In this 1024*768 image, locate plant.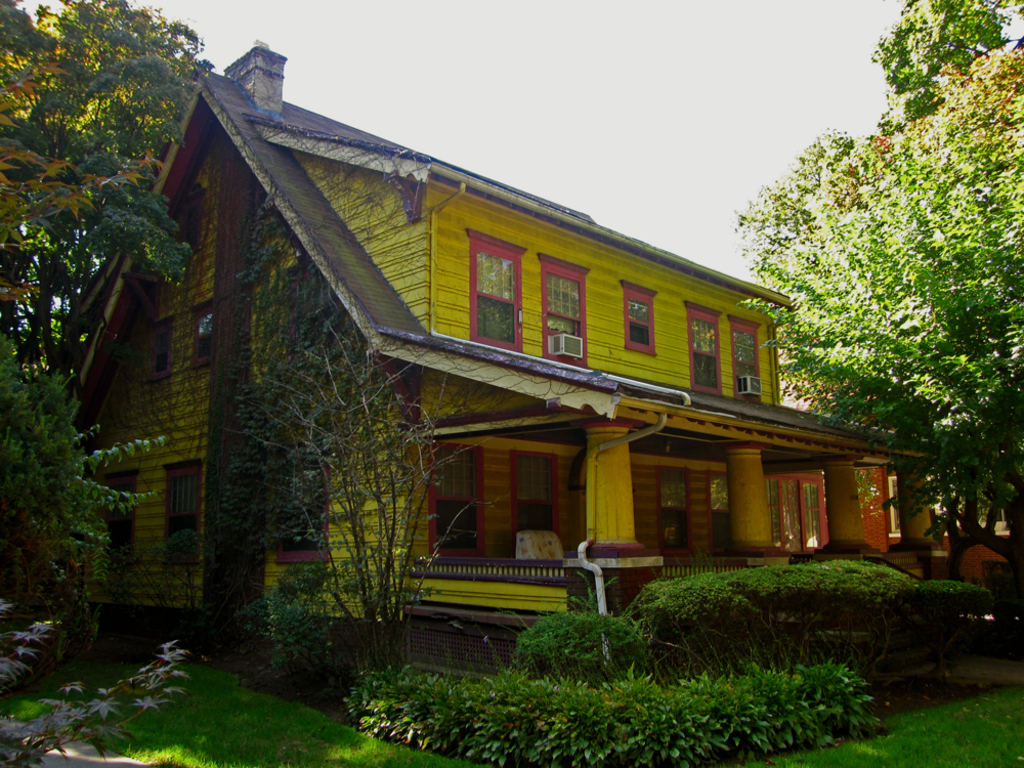
Bounding box: bbox=(111, 529, 209, 626).
